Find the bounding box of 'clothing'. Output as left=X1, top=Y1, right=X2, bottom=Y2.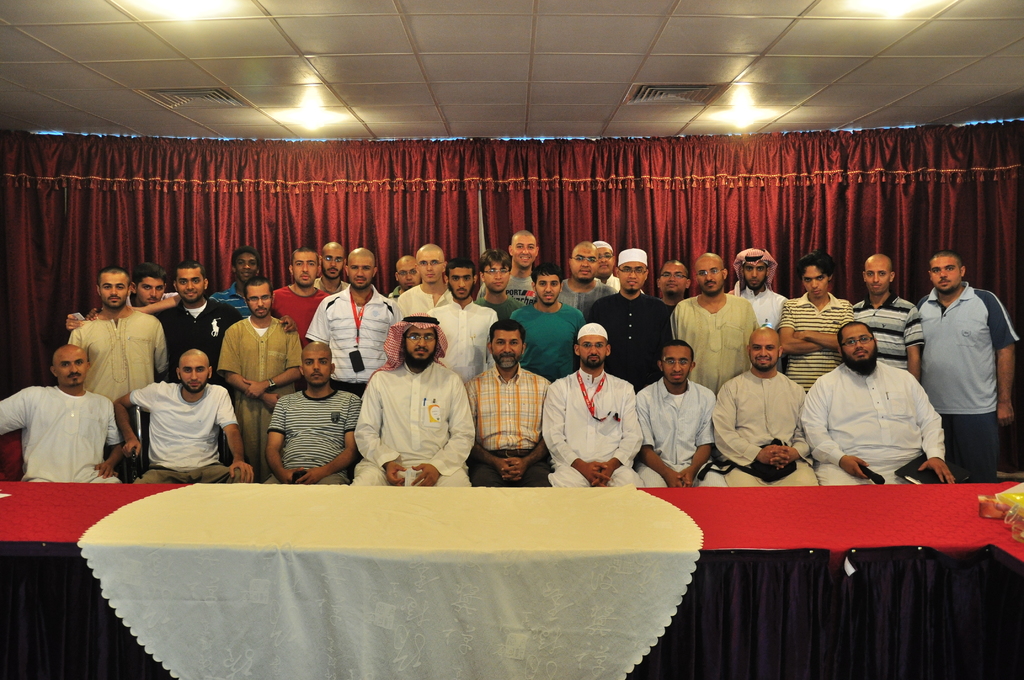
left=388, top=277, right=452, bottom=323.
